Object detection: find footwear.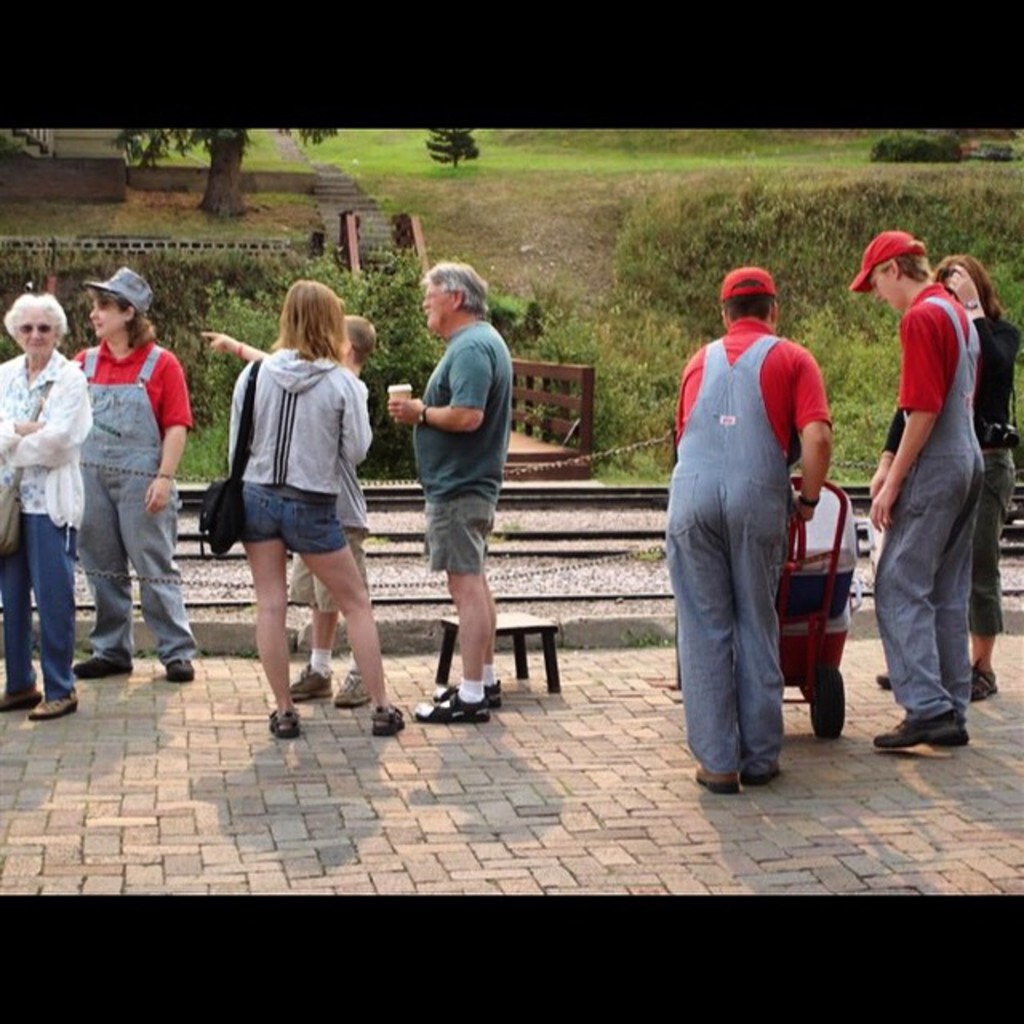
x1=694, y1=760, x2=733, y2=795.
